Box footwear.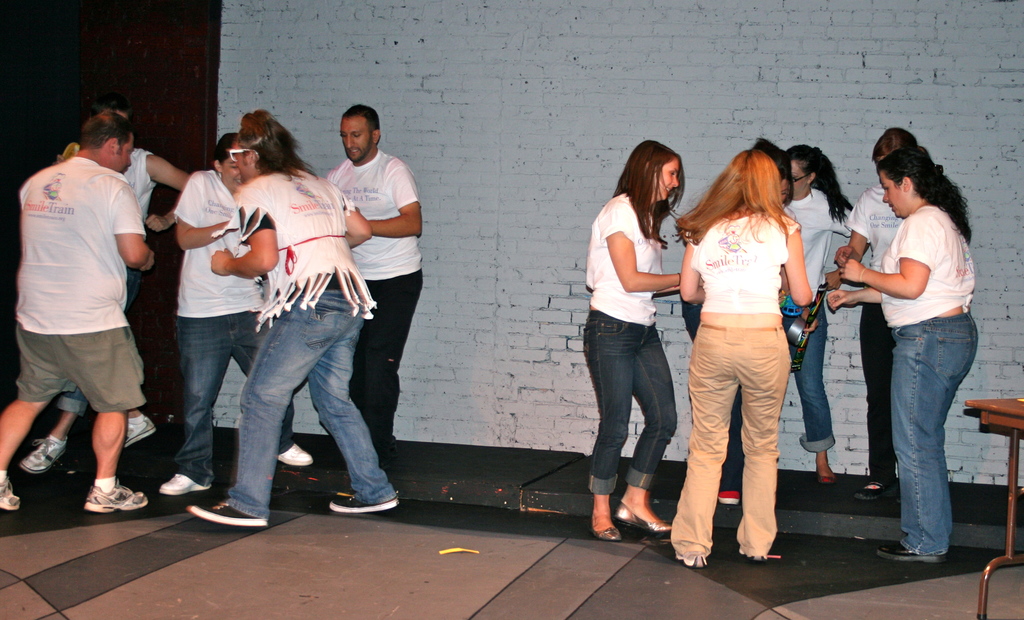
66/467/130/526.
